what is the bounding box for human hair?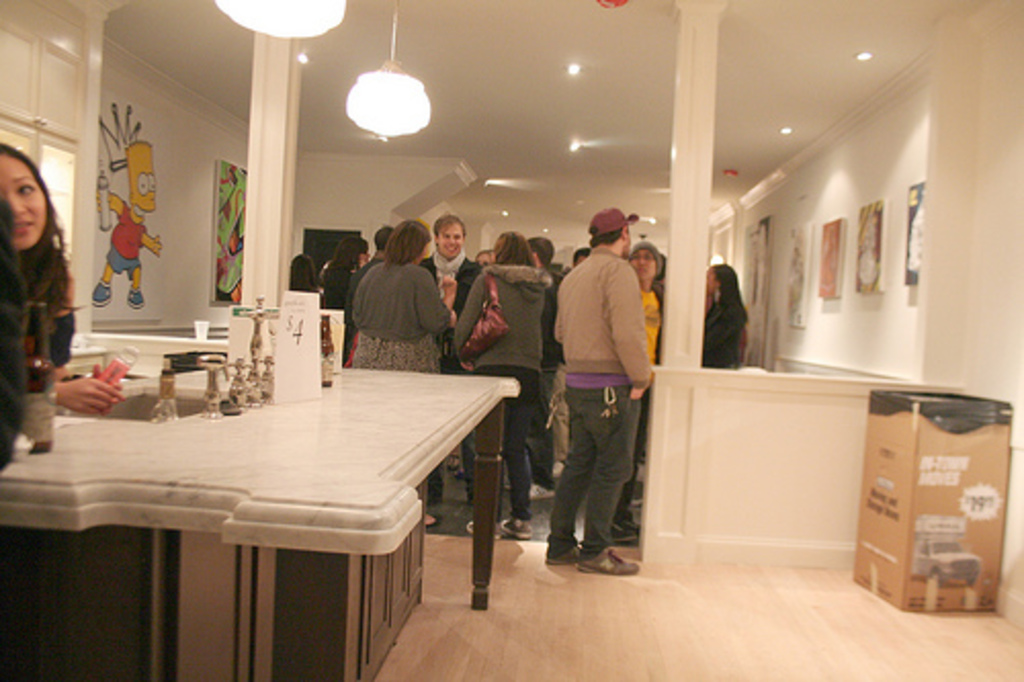
select_region(713, 258, 745, 307).
